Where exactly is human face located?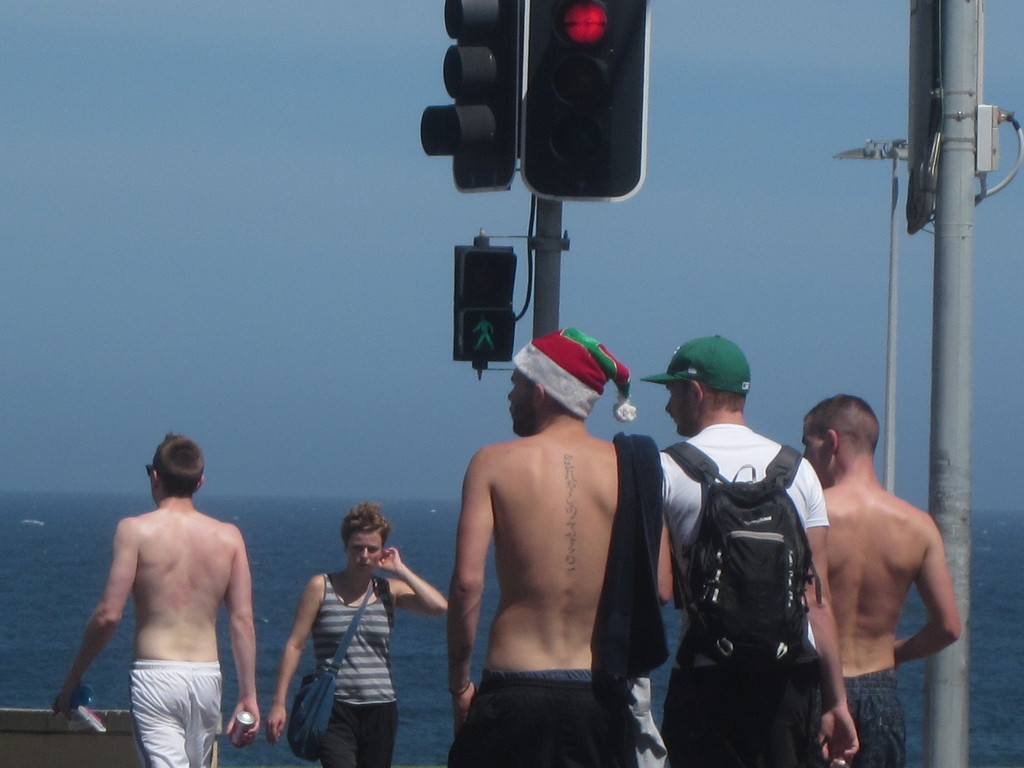
Its bounding box is box(349, 531, 376, 573).
